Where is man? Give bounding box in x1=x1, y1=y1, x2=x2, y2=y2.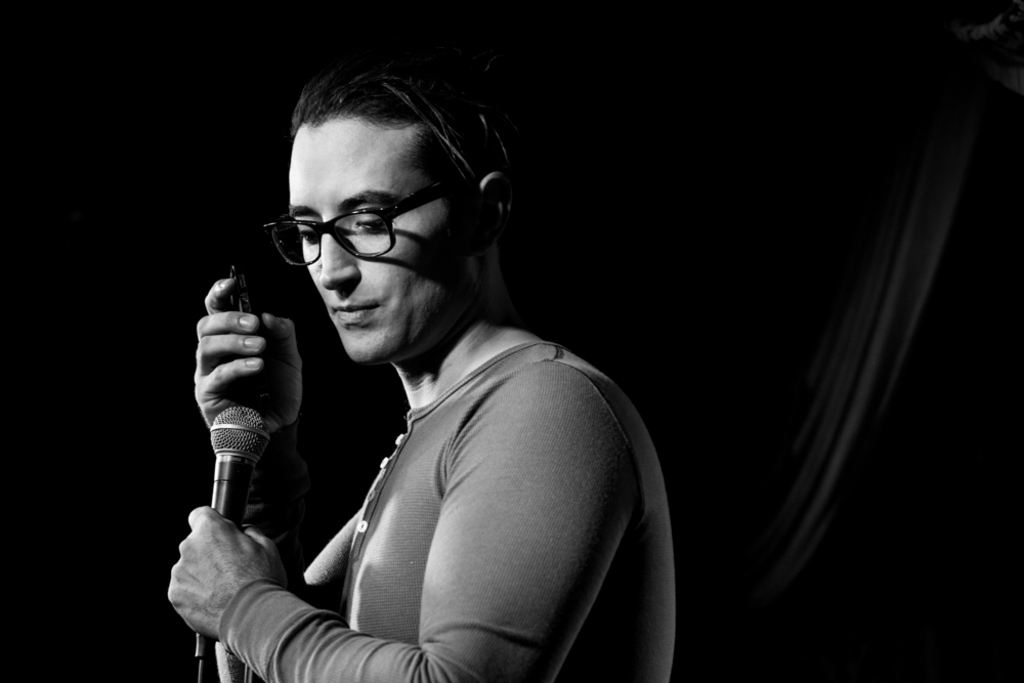
x1=177, y1=62, x2=682, y2=682.
